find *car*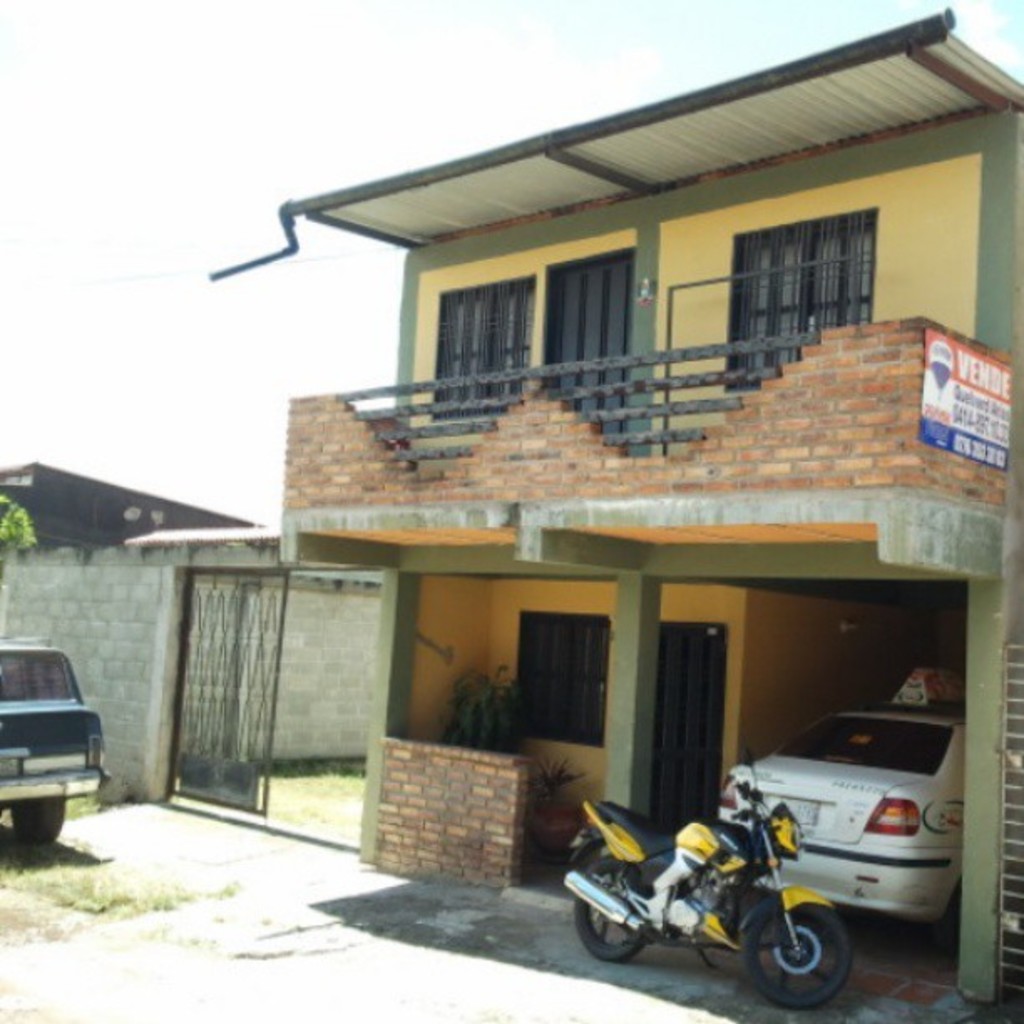
721,668,969,959
